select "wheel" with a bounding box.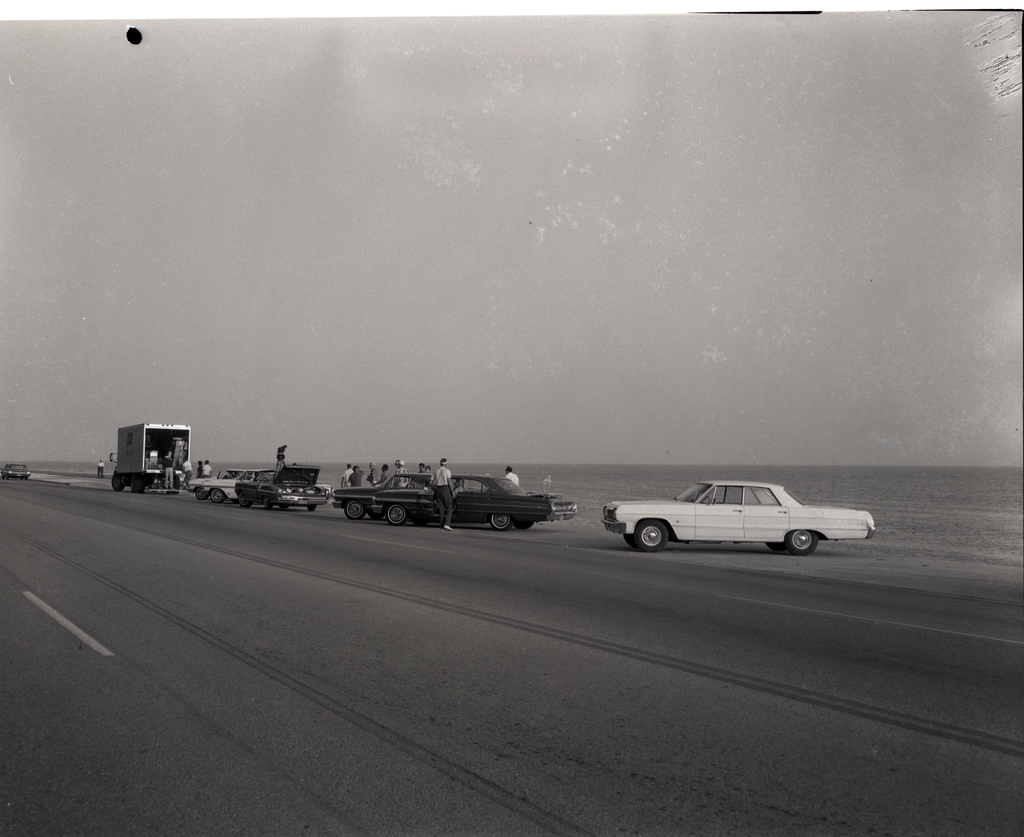
[x1=512, y1=518, x2=535, y2=529].
